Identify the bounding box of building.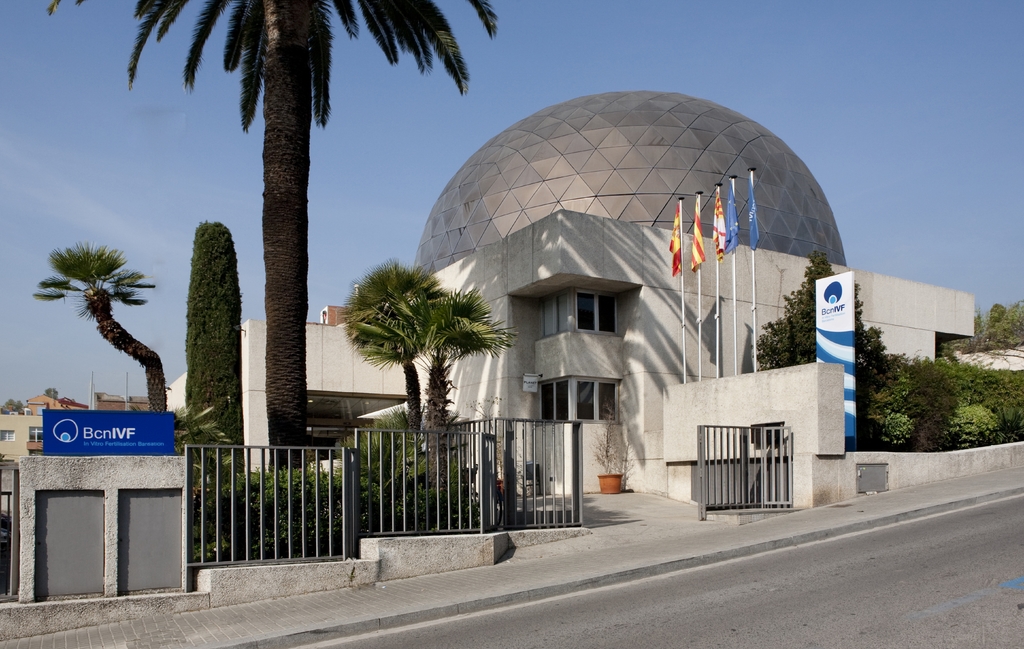
158,88,980,503.
